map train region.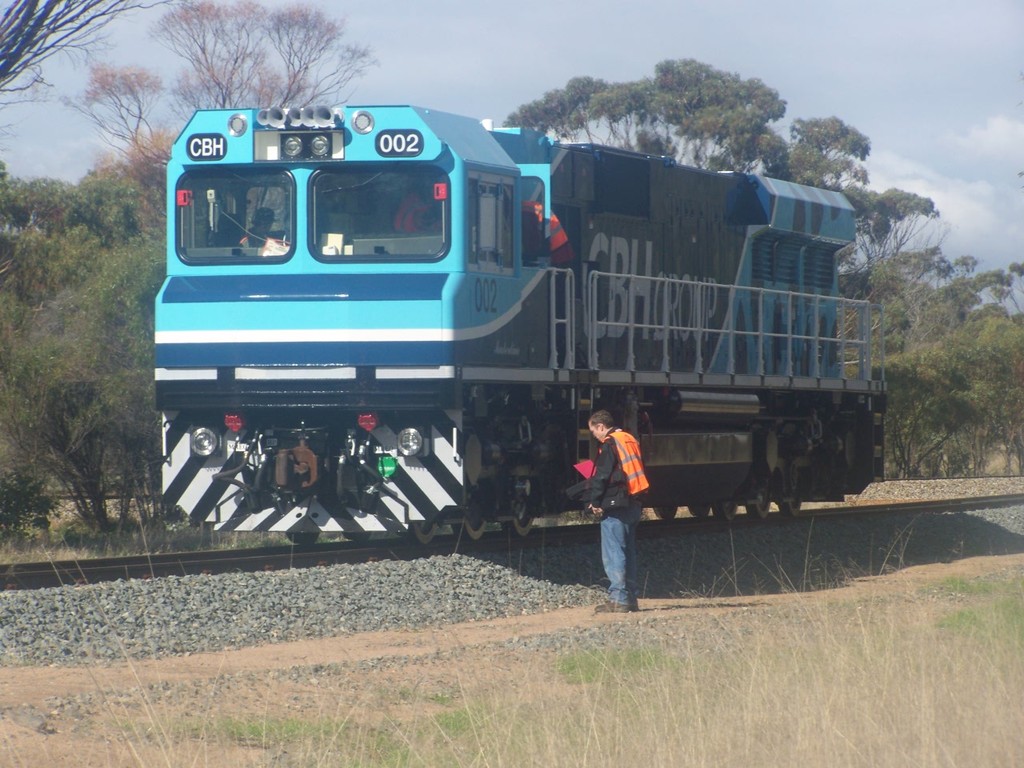
Mapped to pyautogui.locateOnScreen(146, 103, 870, 546).
